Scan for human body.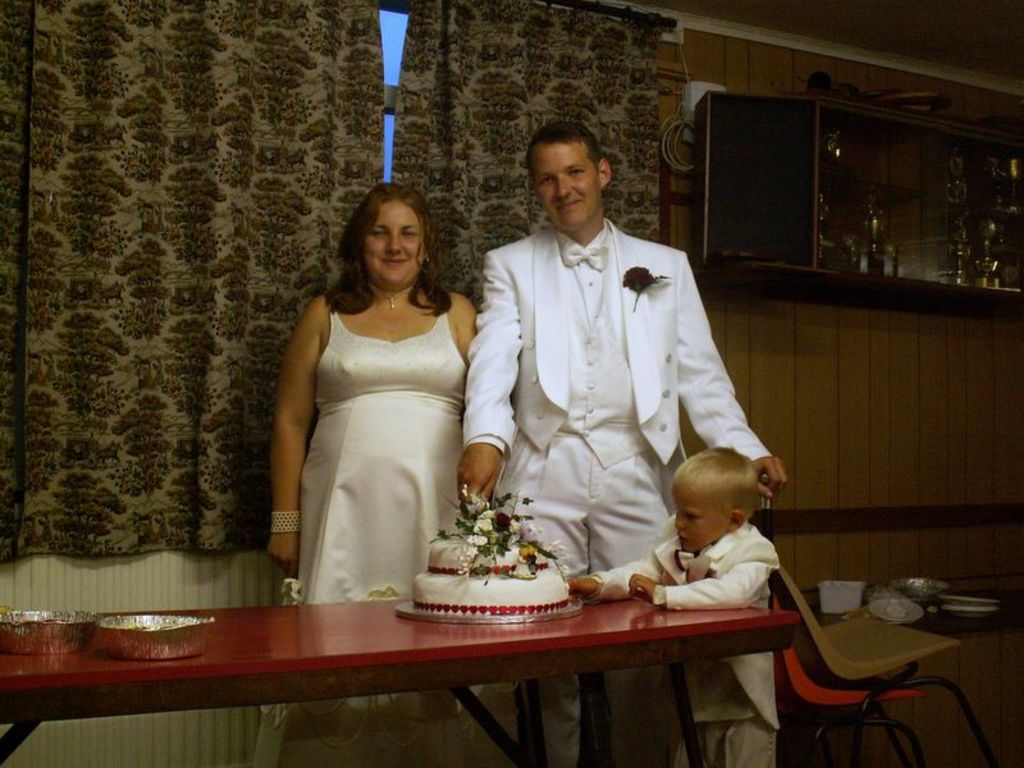
Scan result: Rect(273, 150, 468, 626).
